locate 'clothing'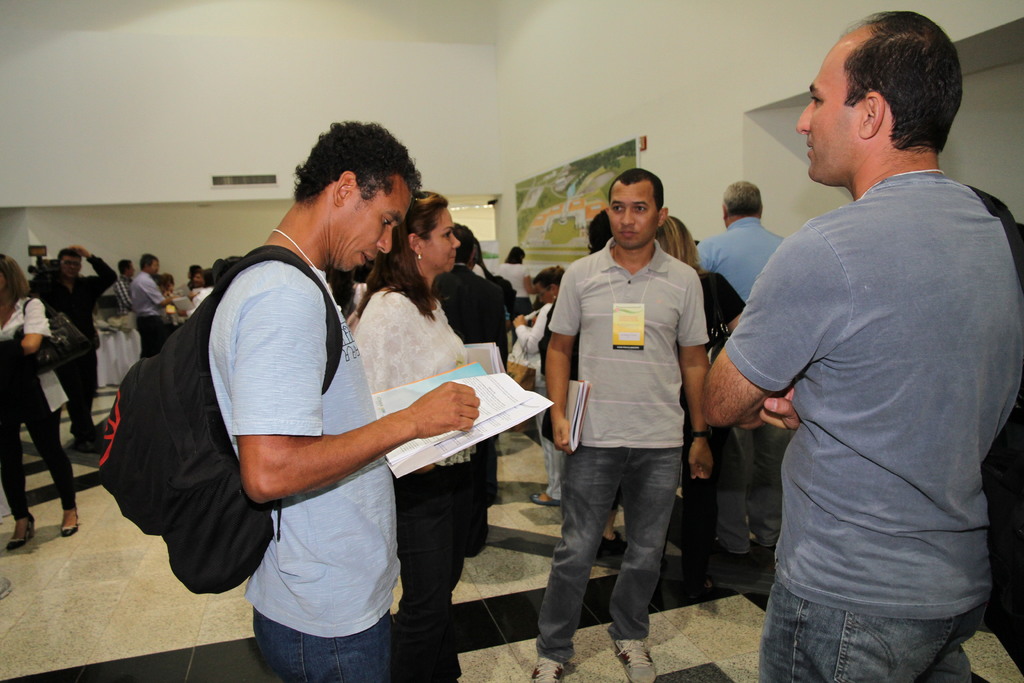
left=722, top=94, right=1004, bottom=678
